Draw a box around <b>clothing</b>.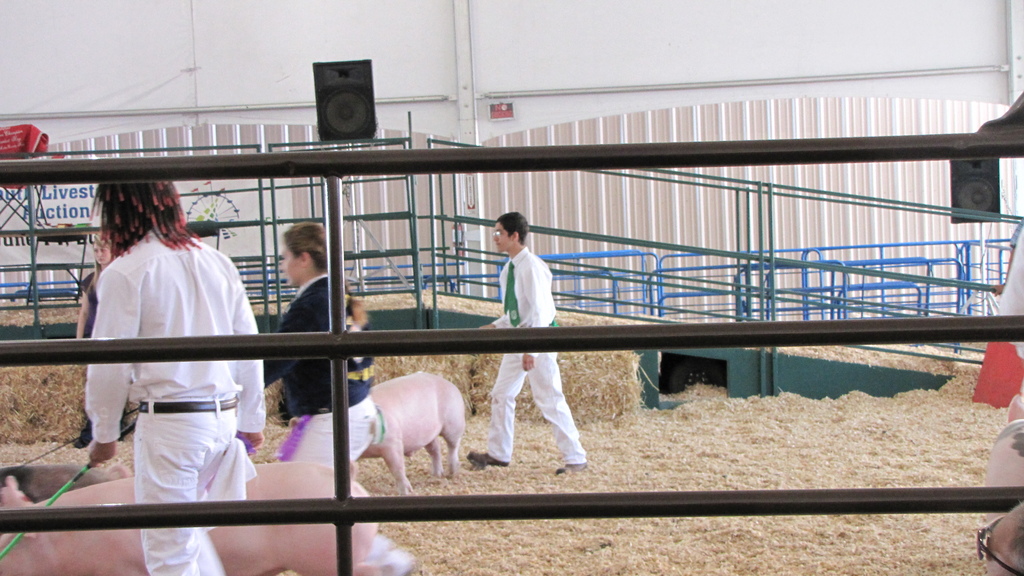
{"x1": 492, "y1": 250, "x2": 593, "y2": 467}.
